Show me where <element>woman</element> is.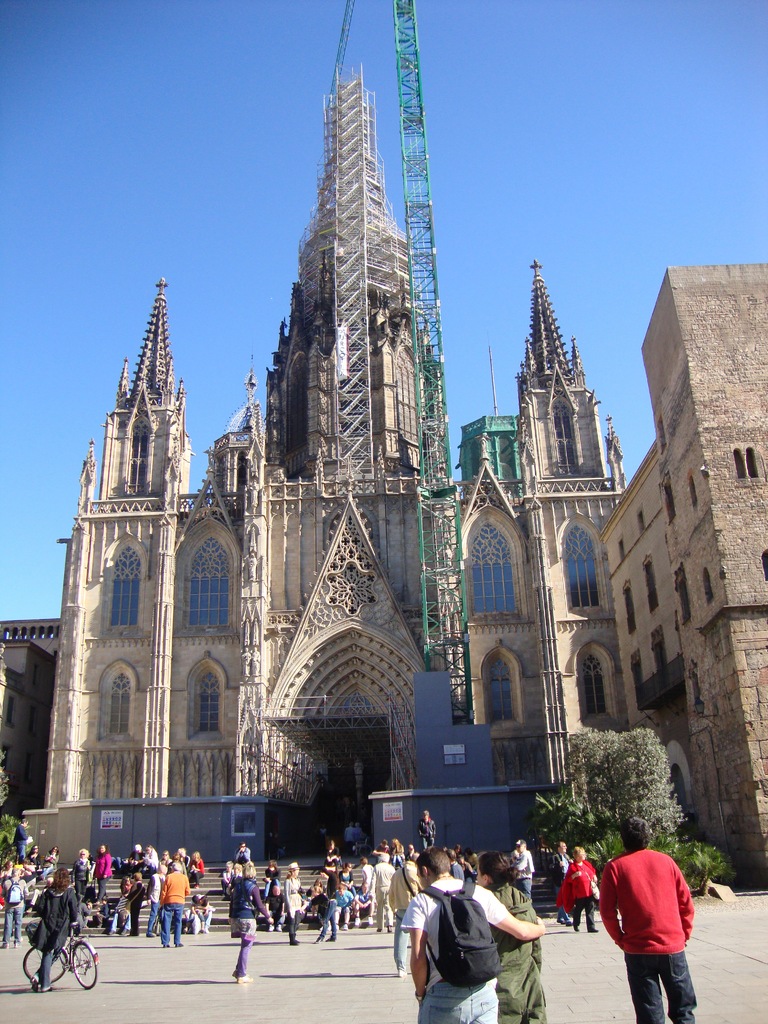
<element>woman</element> is at (x1=224, y1=858, x2=273, y2=980).
